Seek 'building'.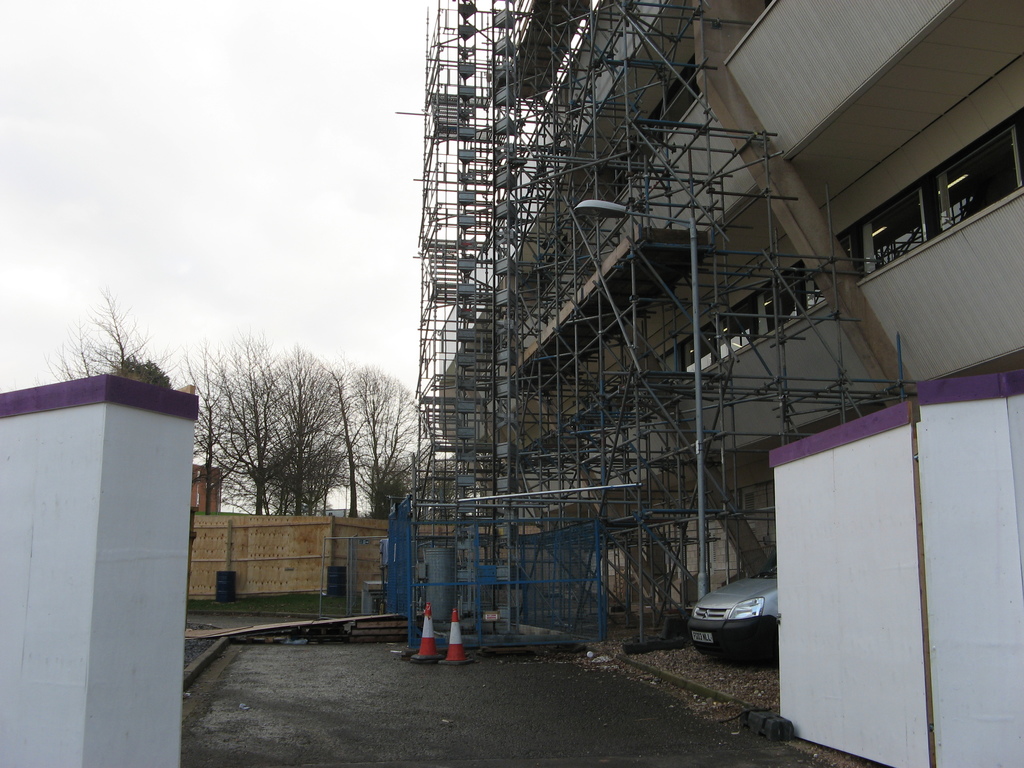
<bbox>437, 0, 1023, 586</bbox>.
